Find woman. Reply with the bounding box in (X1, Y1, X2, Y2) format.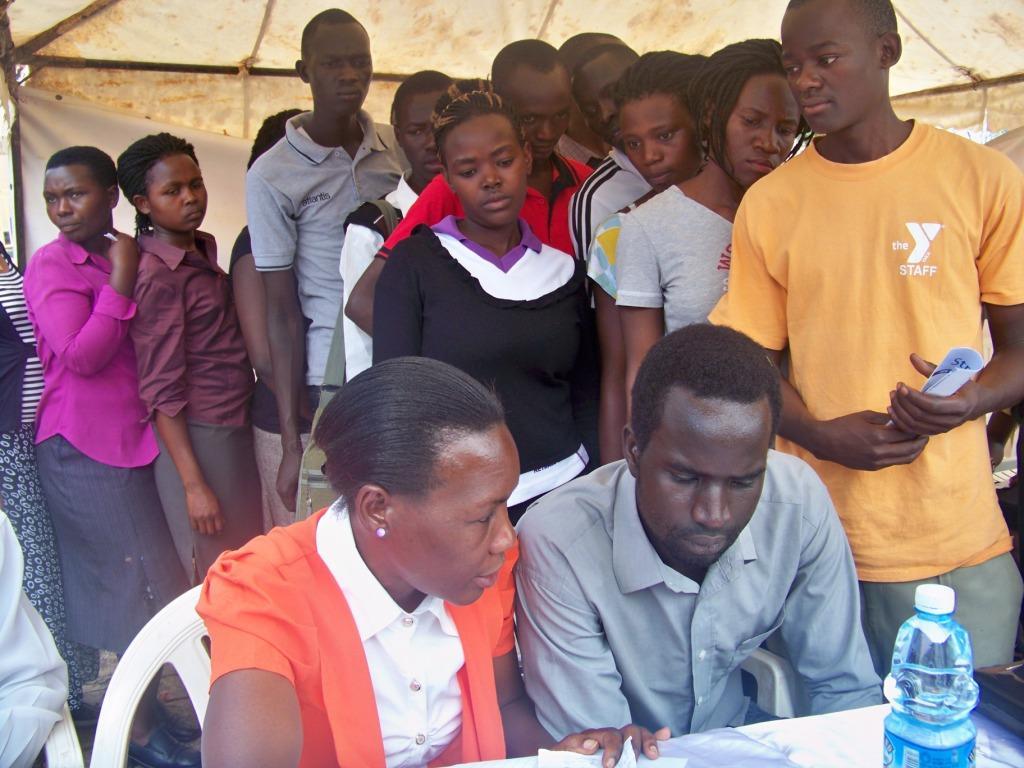
(24, 146, 202, 767).
